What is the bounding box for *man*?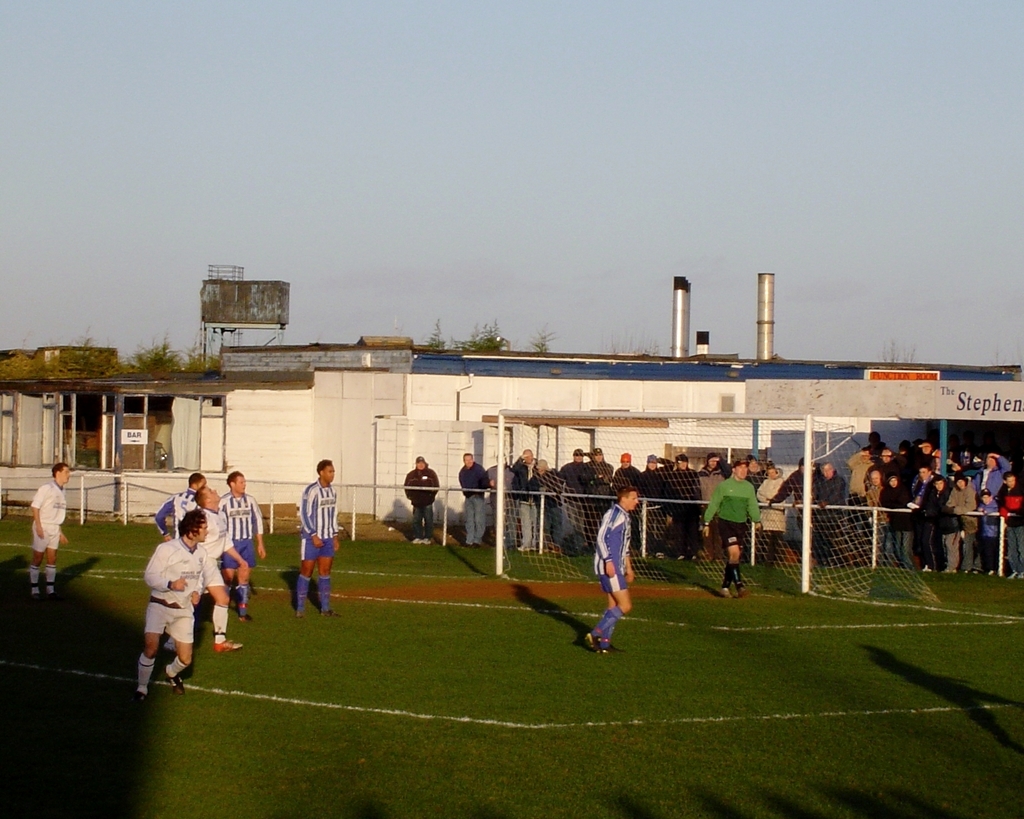
<region>287, 461, 343, 616</region>.
